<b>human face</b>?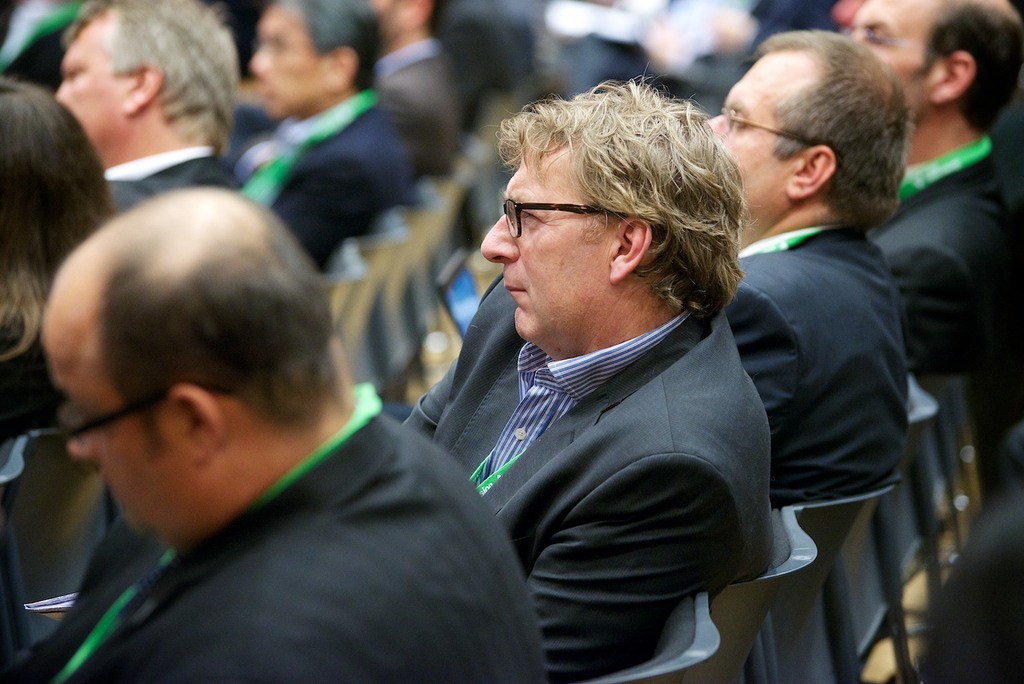
region(698, 63, 788, 221)
